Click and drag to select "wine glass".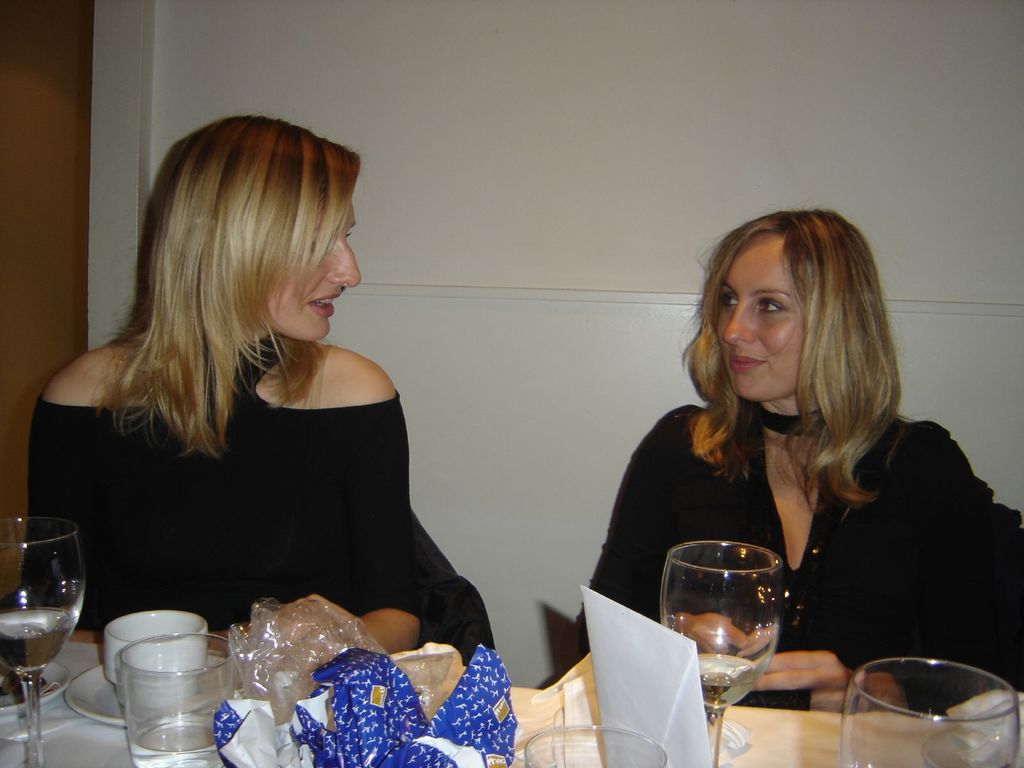
Selection: (x1=659, y1=541, x2=788, y2=767).
